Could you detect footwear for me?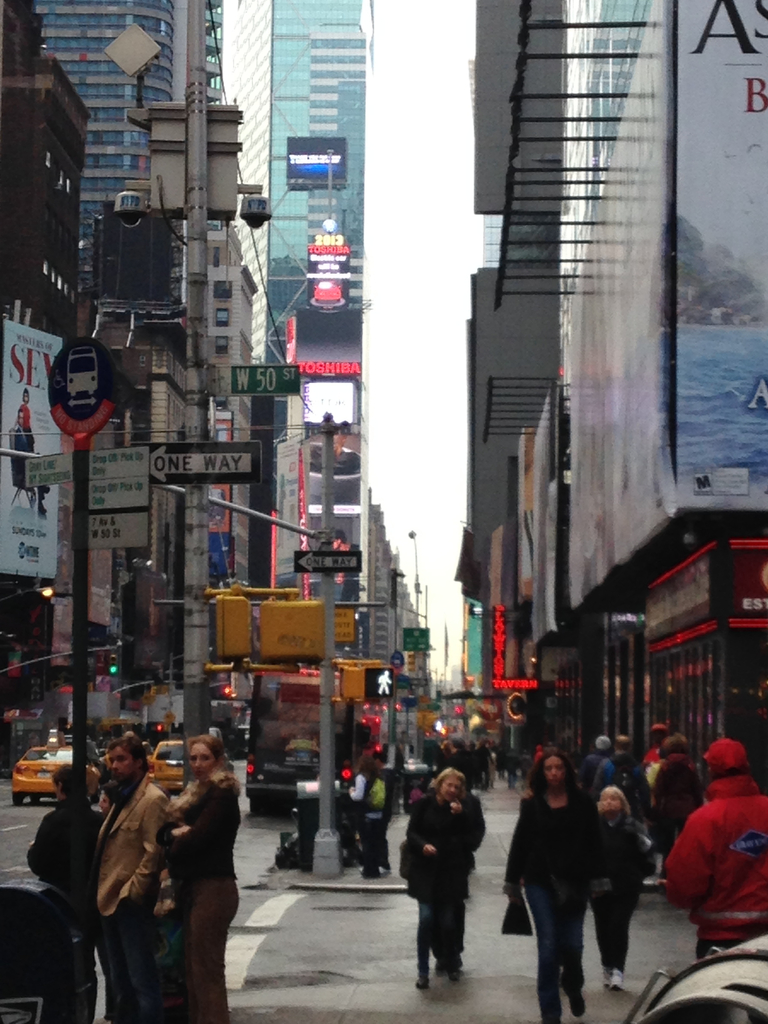
Detection result: region(450, 972, 458, 982).
